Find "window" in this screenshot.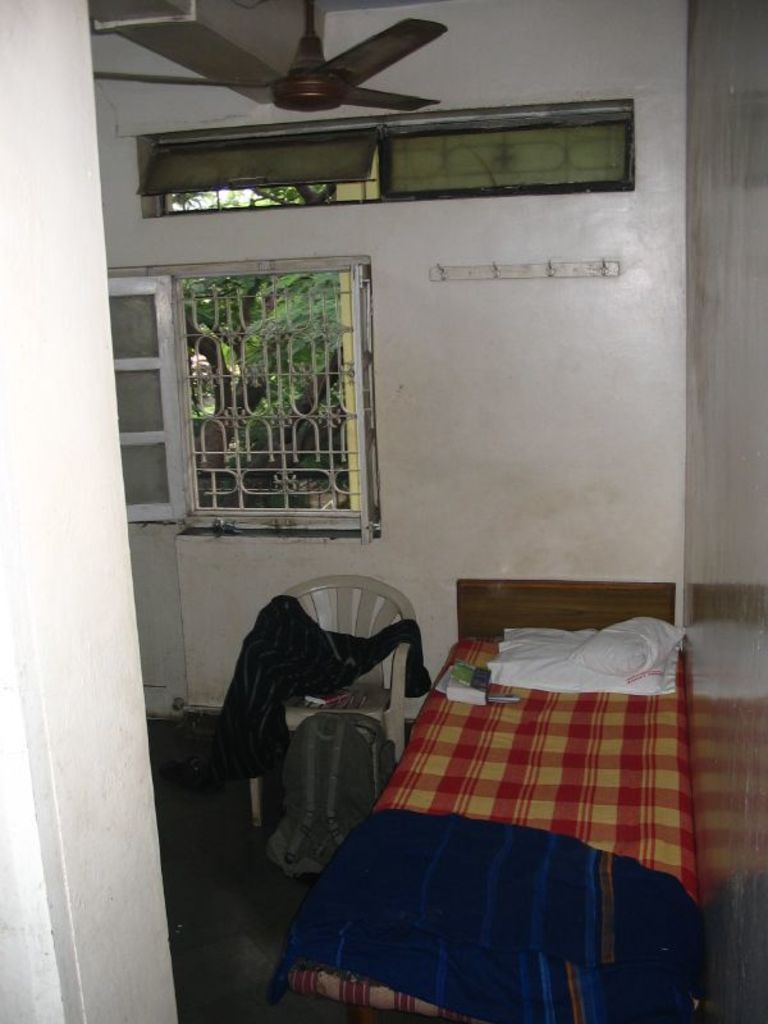
The bounding box for "window" is bbox=(108, 256, 387, 530).
